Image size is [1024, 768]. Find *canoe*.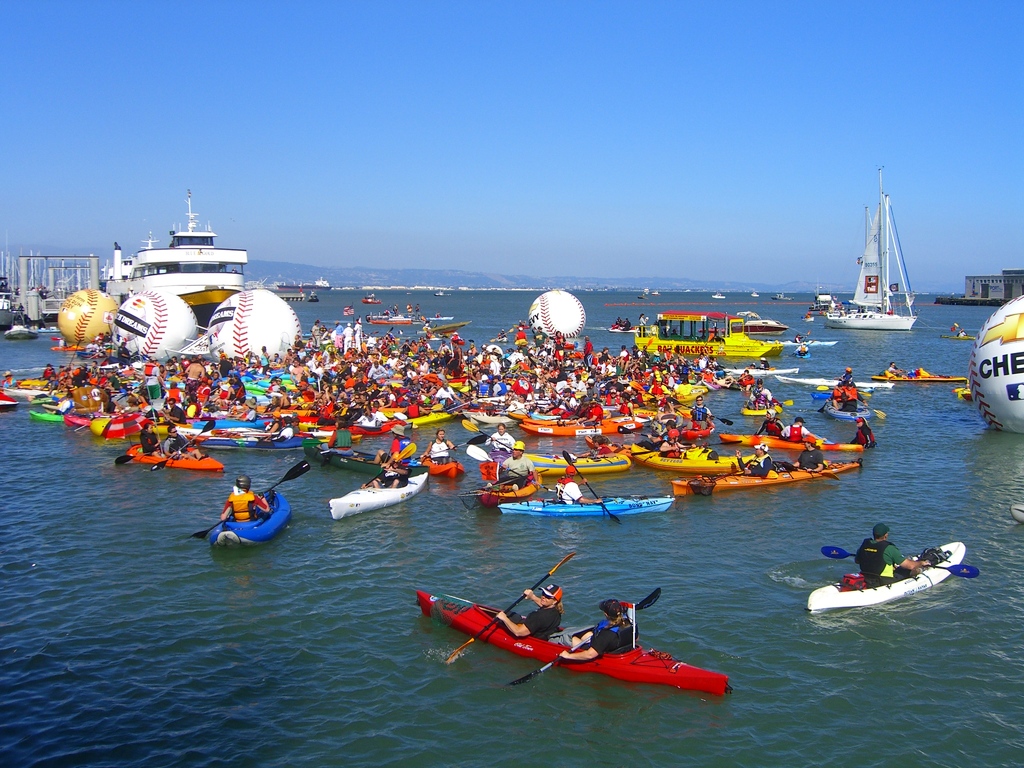
x1=211, y1=486, x2=285, y2=545.
